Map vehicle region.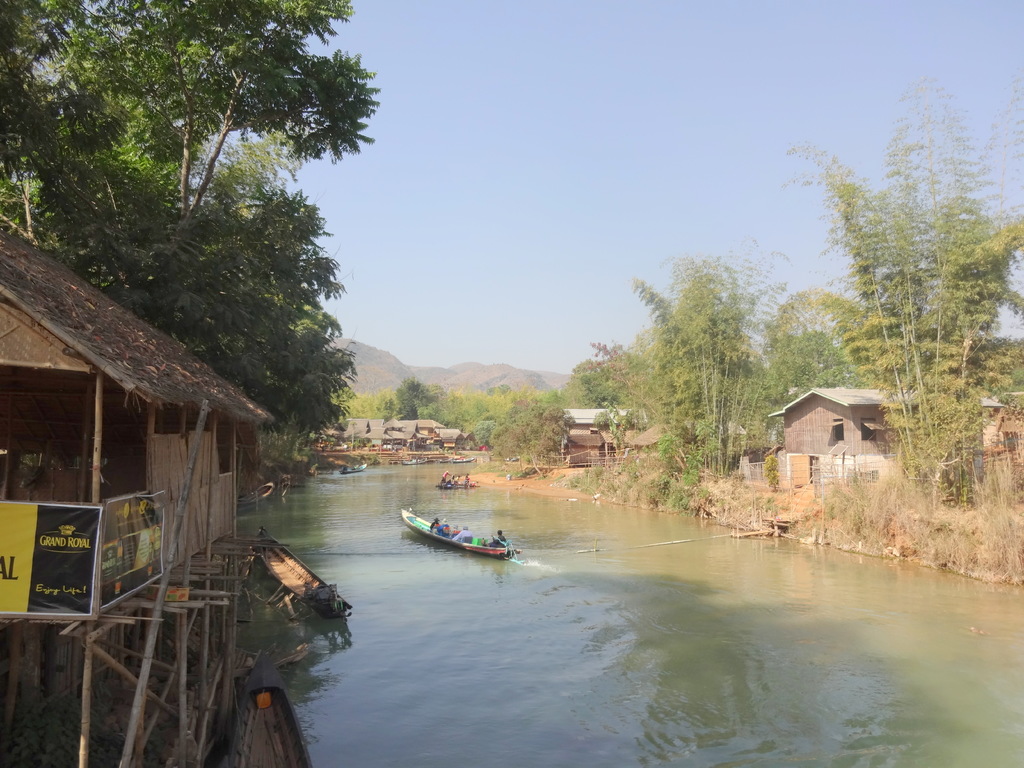
Mapped to 335 461 369 478.
